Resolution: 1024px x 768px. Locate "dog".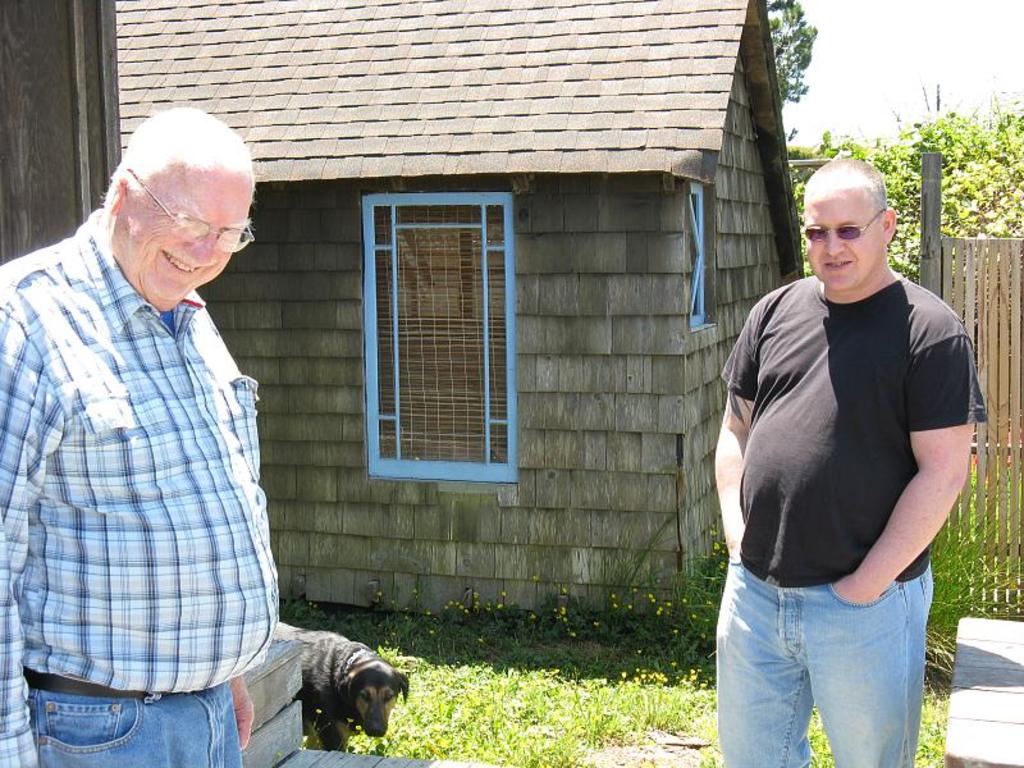
x1=266 y1=618 x2=408 y2=755.
